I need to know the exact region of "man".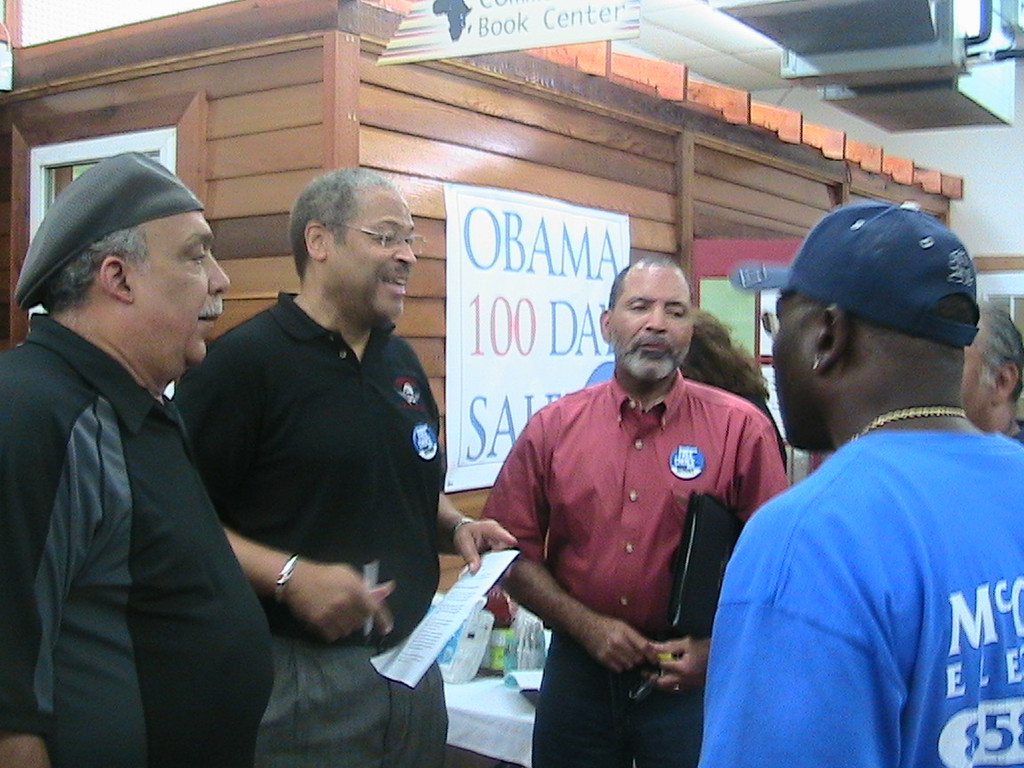
Region: [476,250,795,767].
